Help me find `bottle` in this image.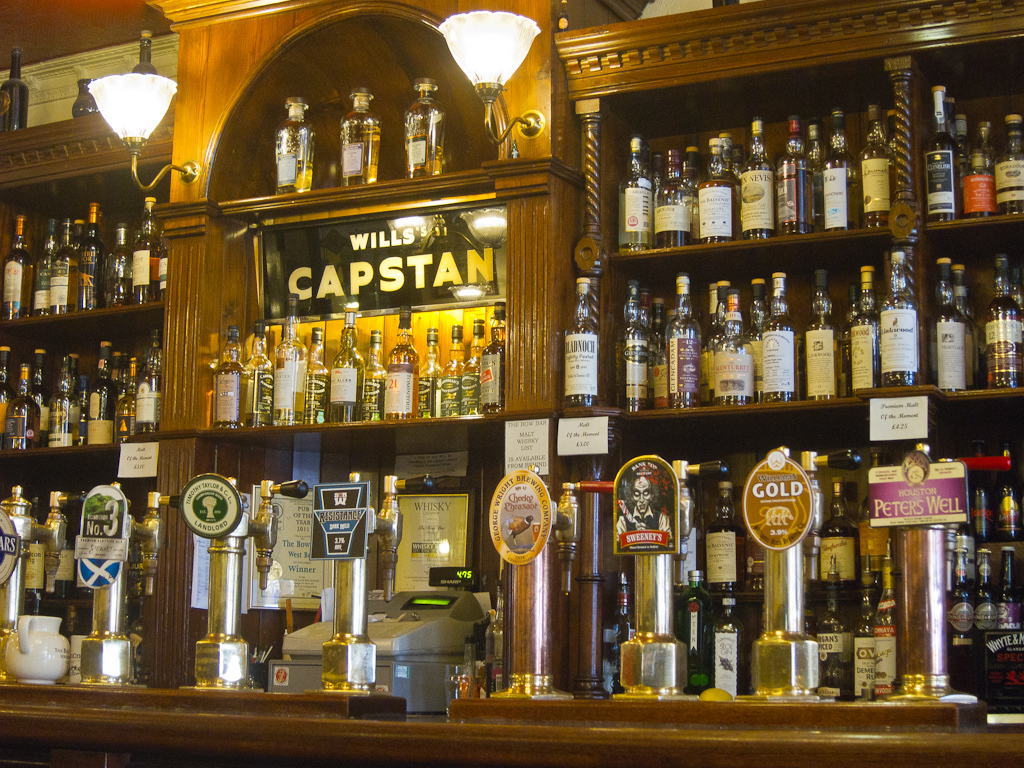
Found it: <region>923, 84, 961, 226</region>.
